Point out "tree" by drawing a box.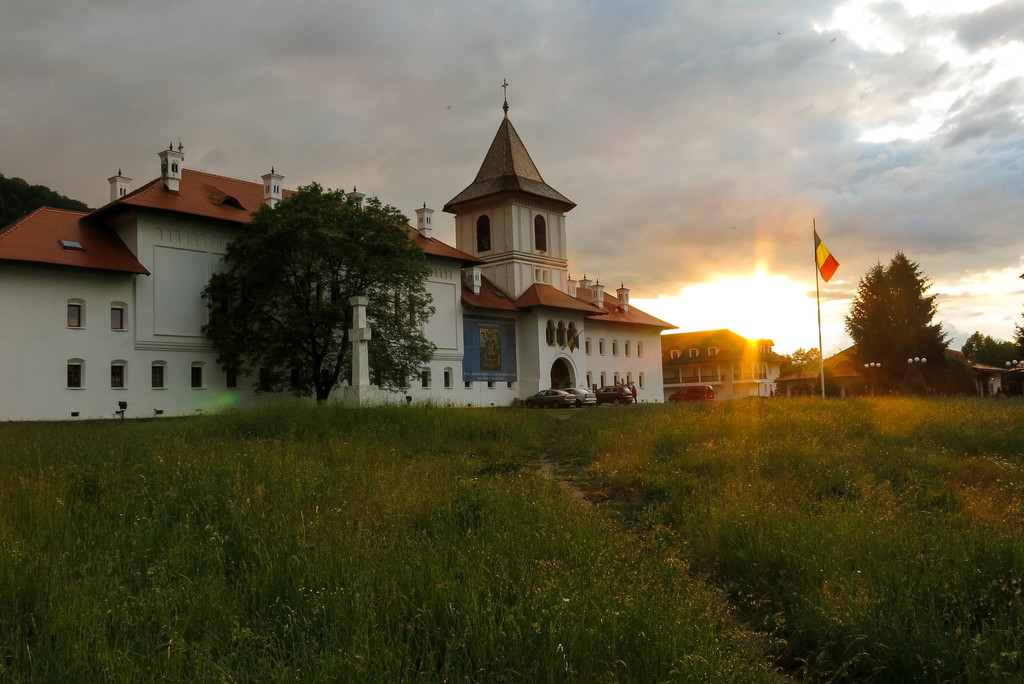
(961, 331, 1023, 362).
